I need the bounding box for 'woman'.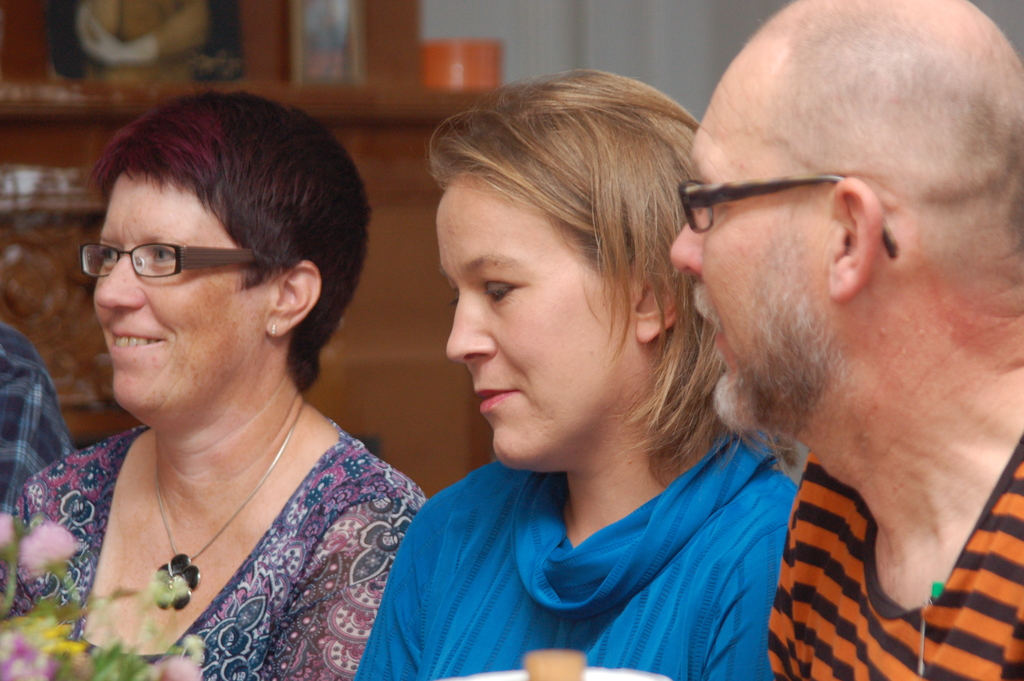
Here it is: x1=366, y1=61, x2=794, y2=680.
